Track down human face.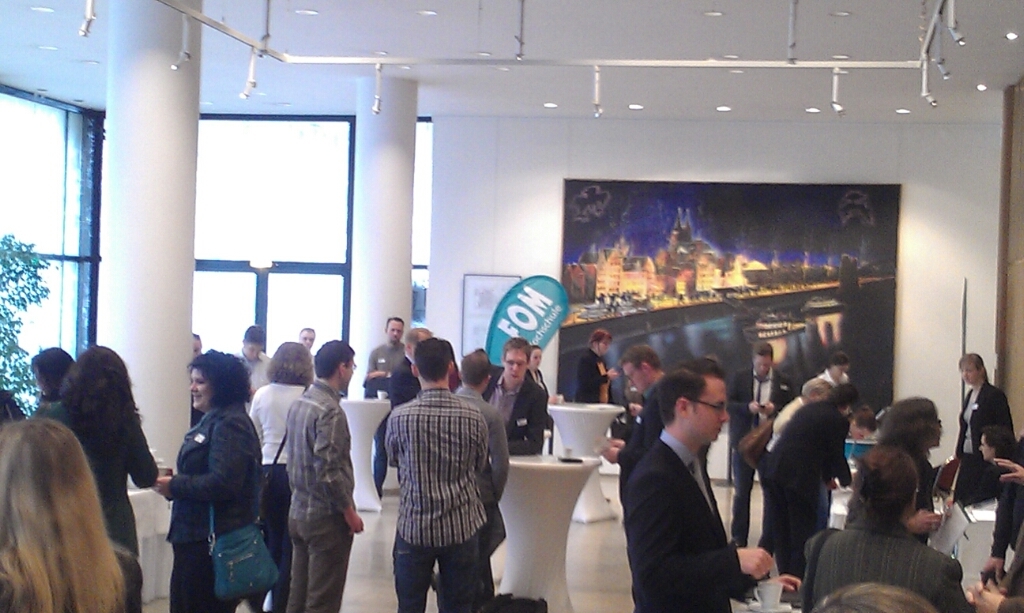
Tracked to left=598, top=334, right=610, bottom=354.
